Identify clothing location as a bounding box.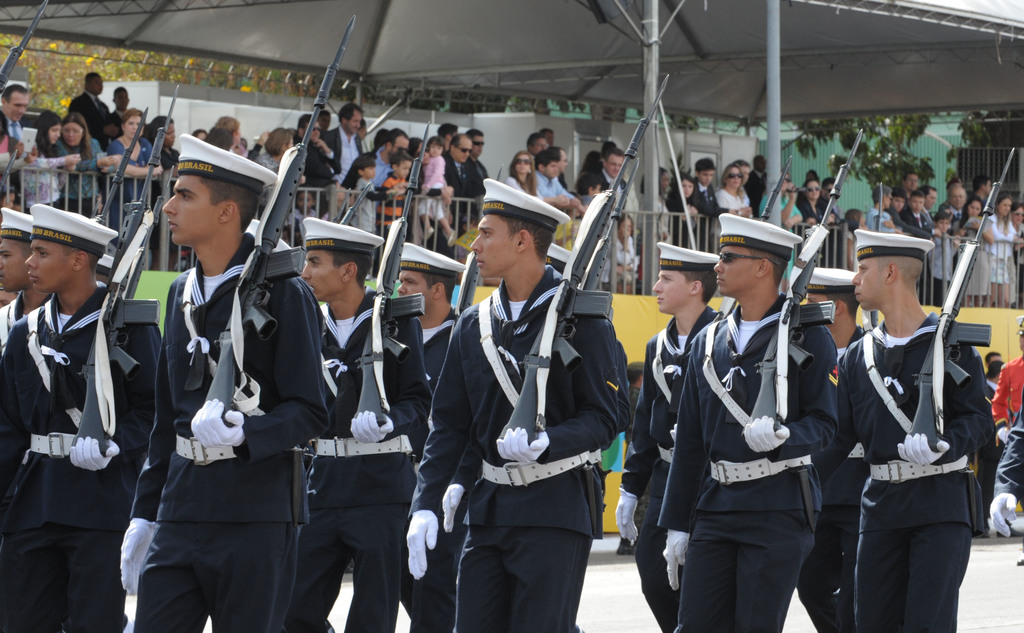
box(0, 285, 152, 632).
